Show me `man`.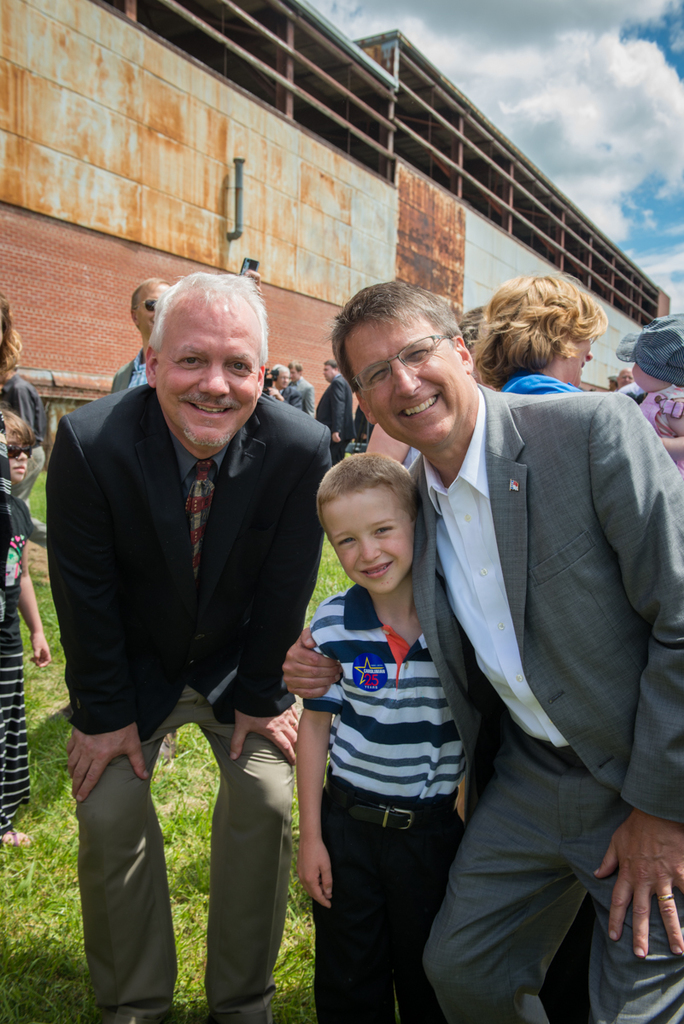
`man` is here: box(41, 266, 335, 1023).
